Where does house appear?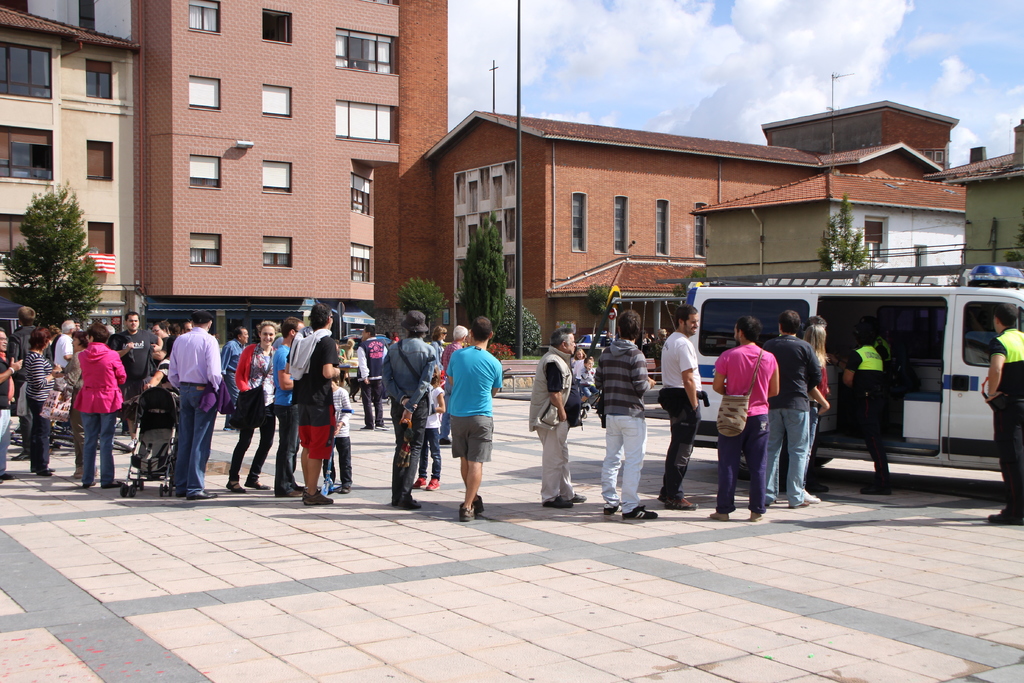
Appears at Rect(924, 125, 1021, 277).
